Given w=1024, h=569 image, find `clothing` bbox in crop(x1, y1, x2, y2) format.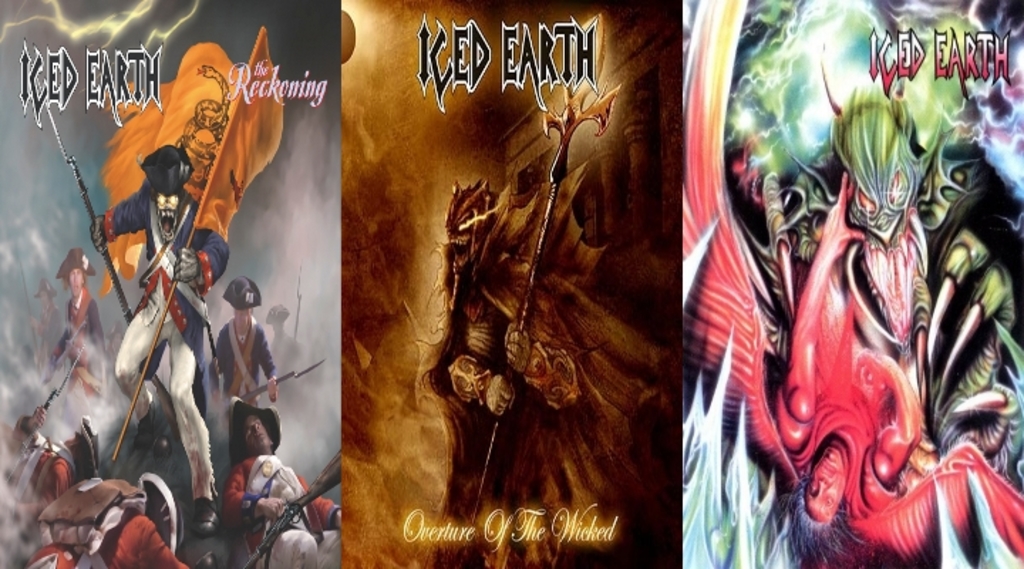
crop(111, 293, 219, 488).
